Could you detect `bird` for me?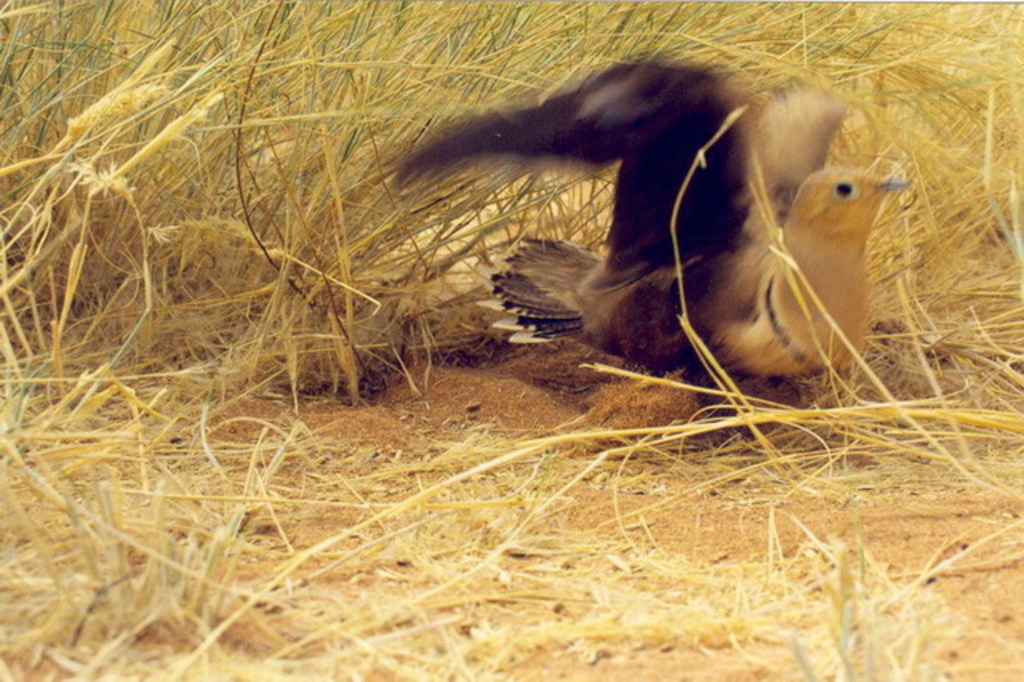
Detection result: select_region(350, 50, 955, 402).
